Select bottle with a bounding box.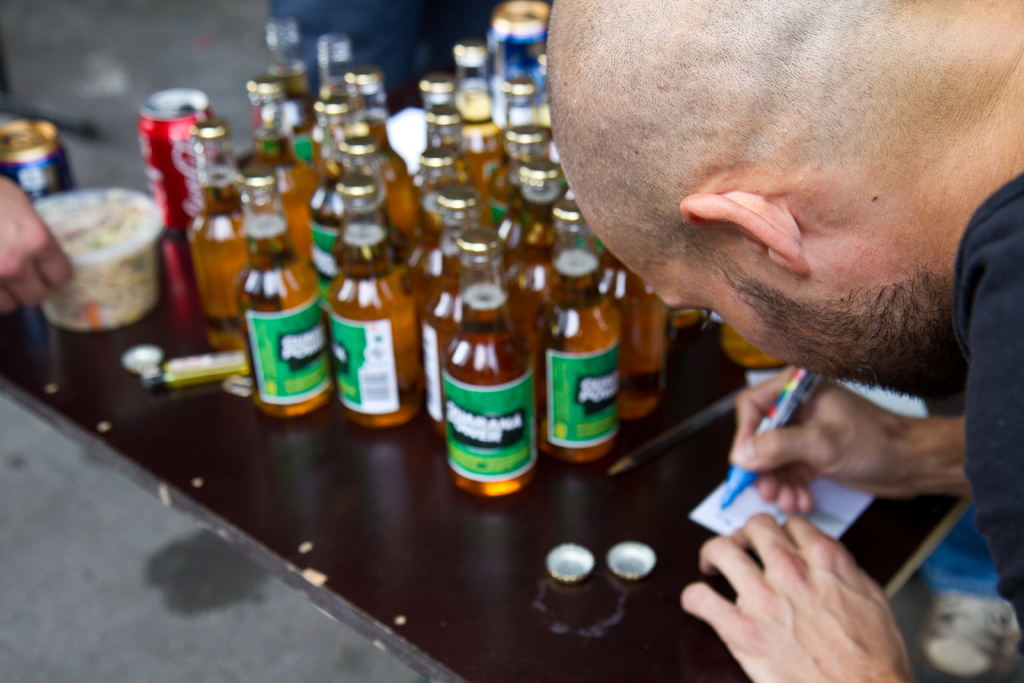
BBox(250, 67, 289, 144).
